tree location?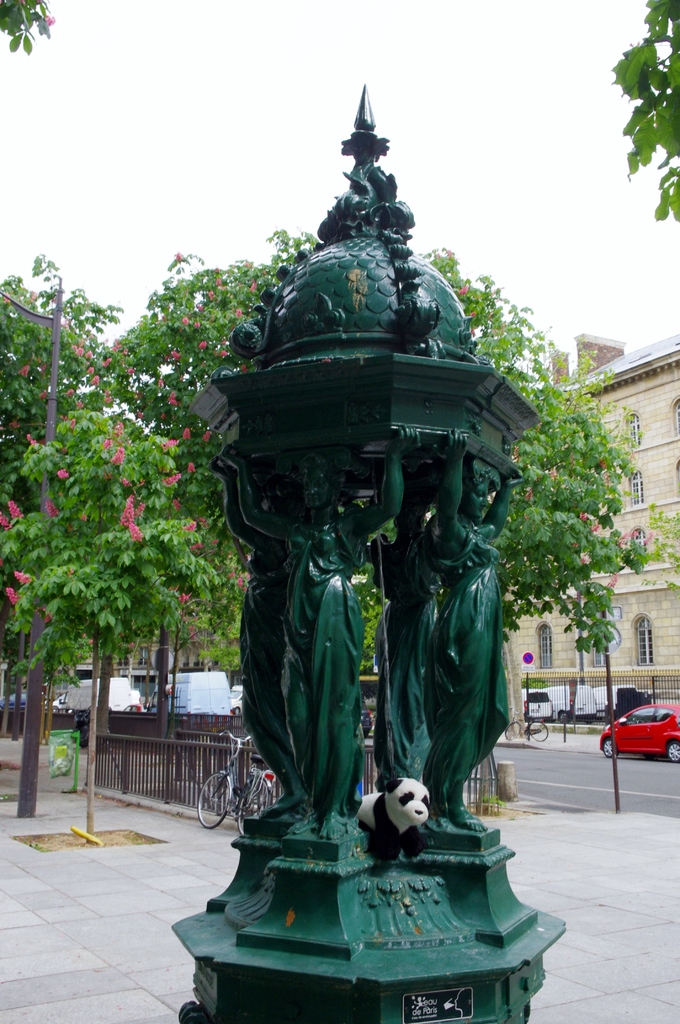
[0,242,125,744]
